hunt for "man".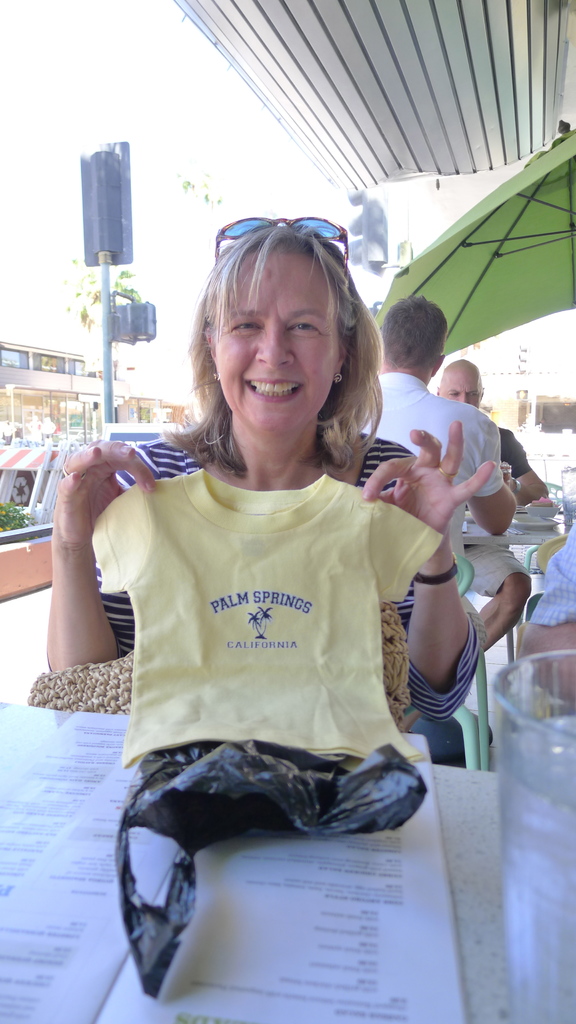
Hunted down at (x1=362, y1=300, x2=515, y2=562).
